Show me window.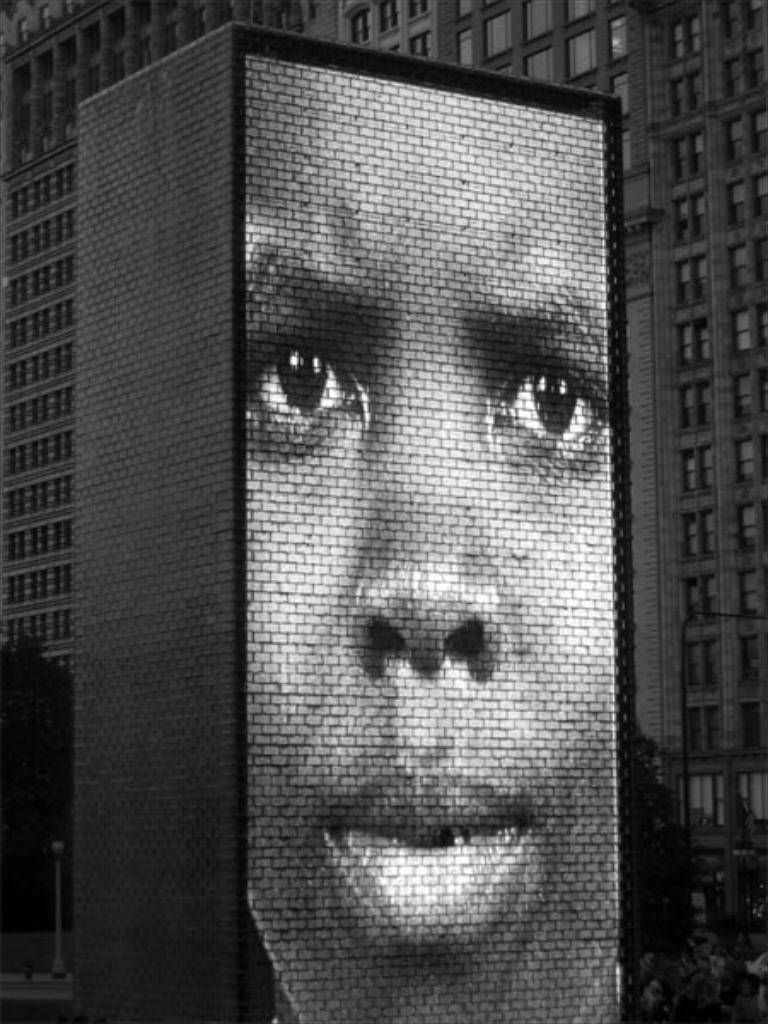
window is here: box=[662, 60, 708, 119].
